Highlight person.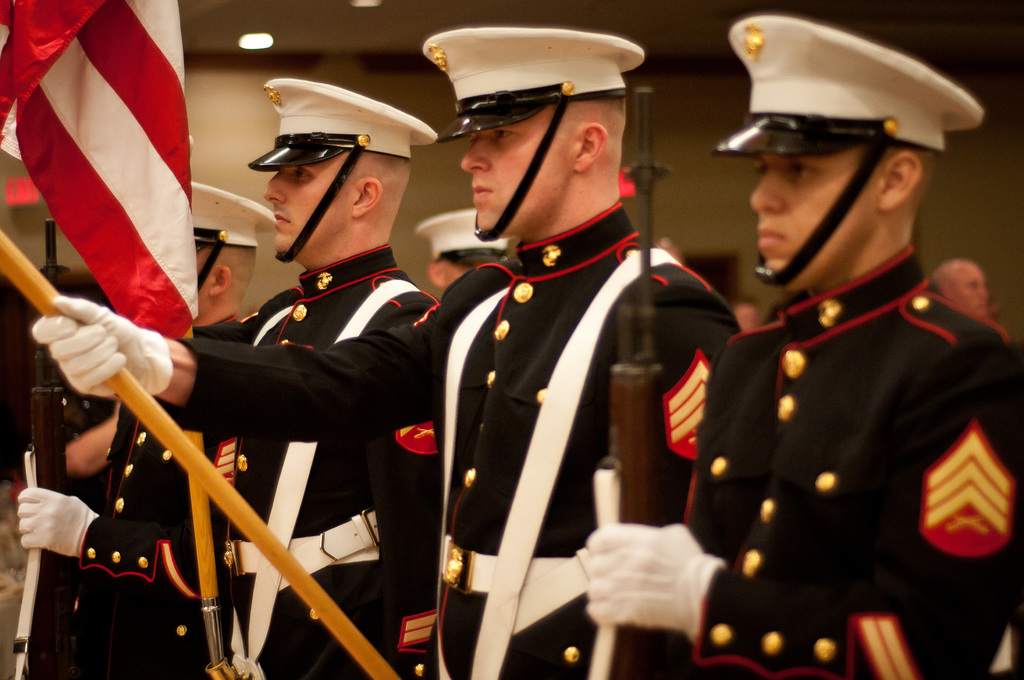
Highlighted region: crop(927, 261, 995, 325).
